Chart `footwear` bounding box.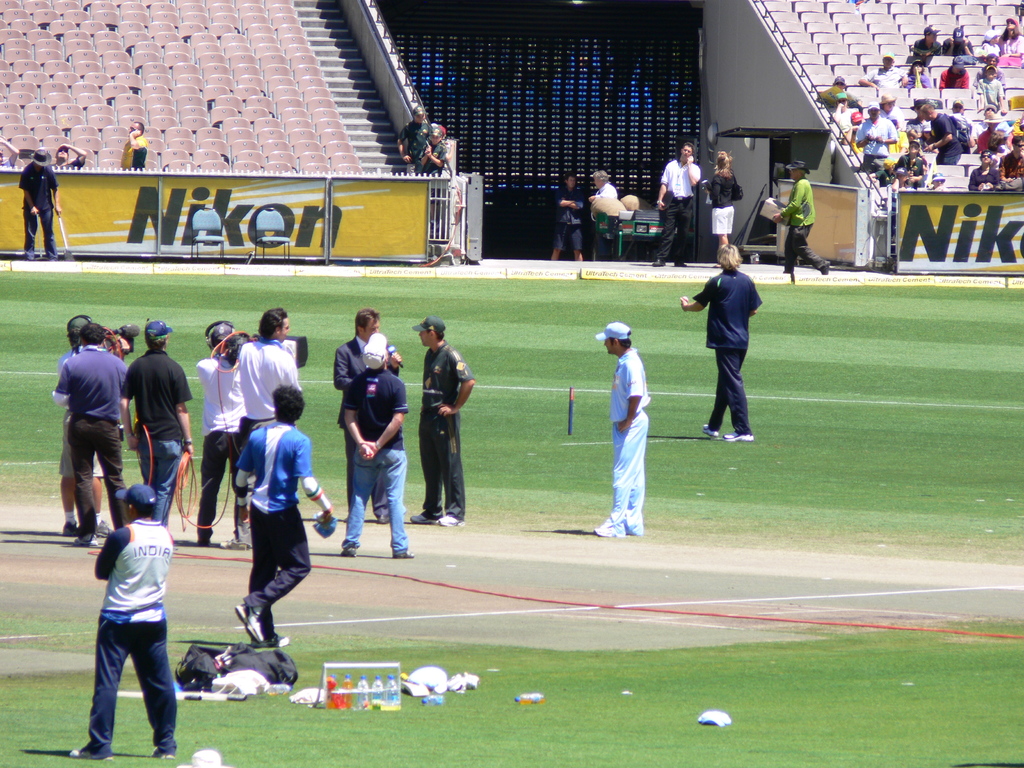
Charted: <box>390,547,417,558</box>.
